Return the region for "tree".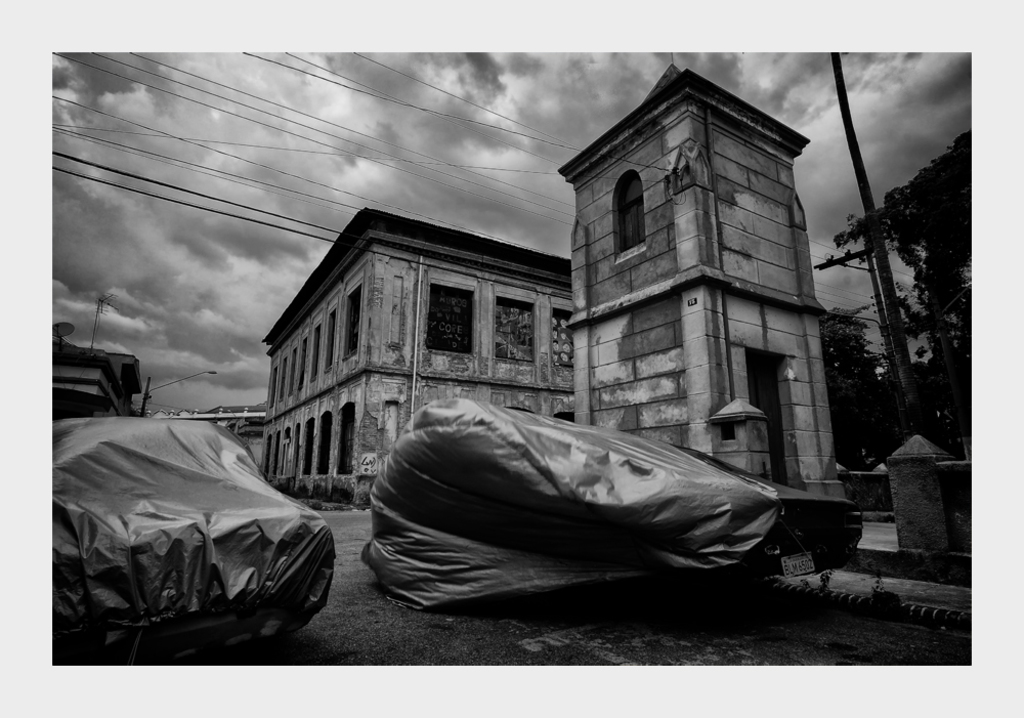
(839,91,974,497).
